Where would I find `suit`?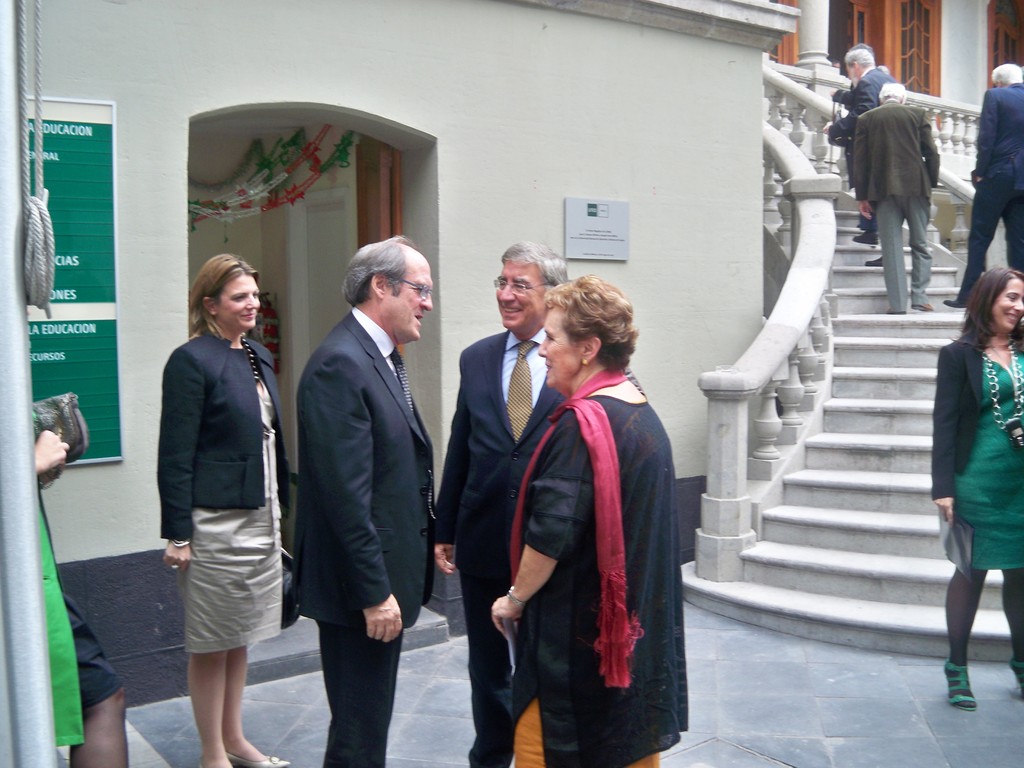
At [853, 98, 940, 319].
